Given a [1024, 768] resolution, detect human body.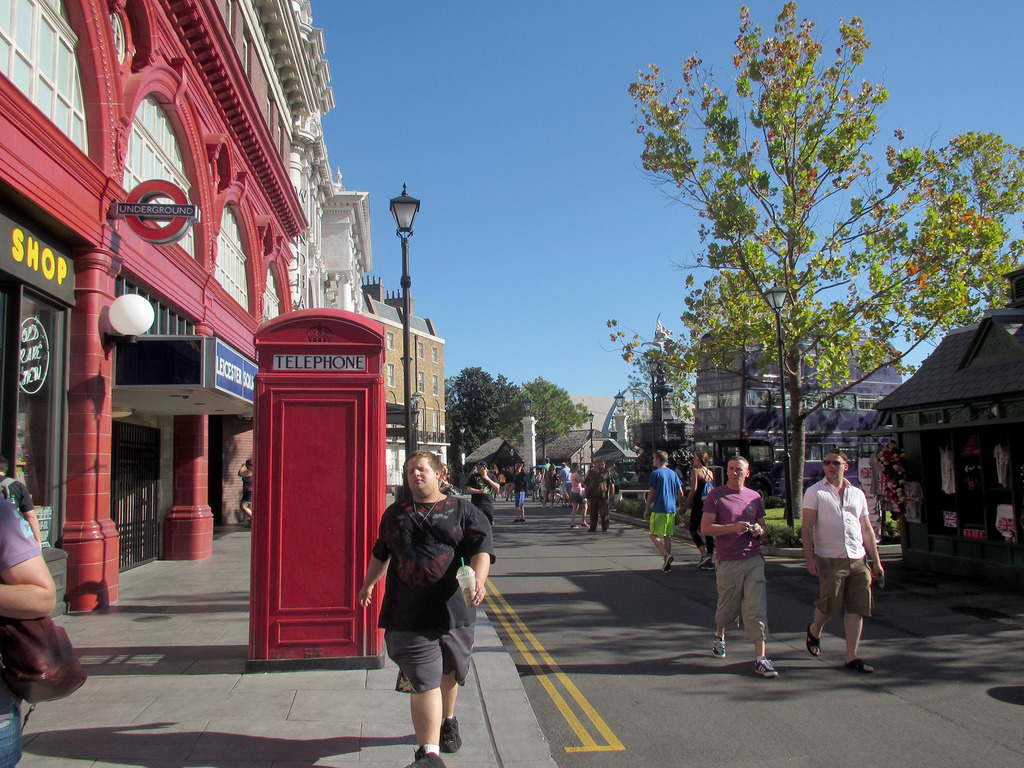
BBox(513, 457, 531, 524).
